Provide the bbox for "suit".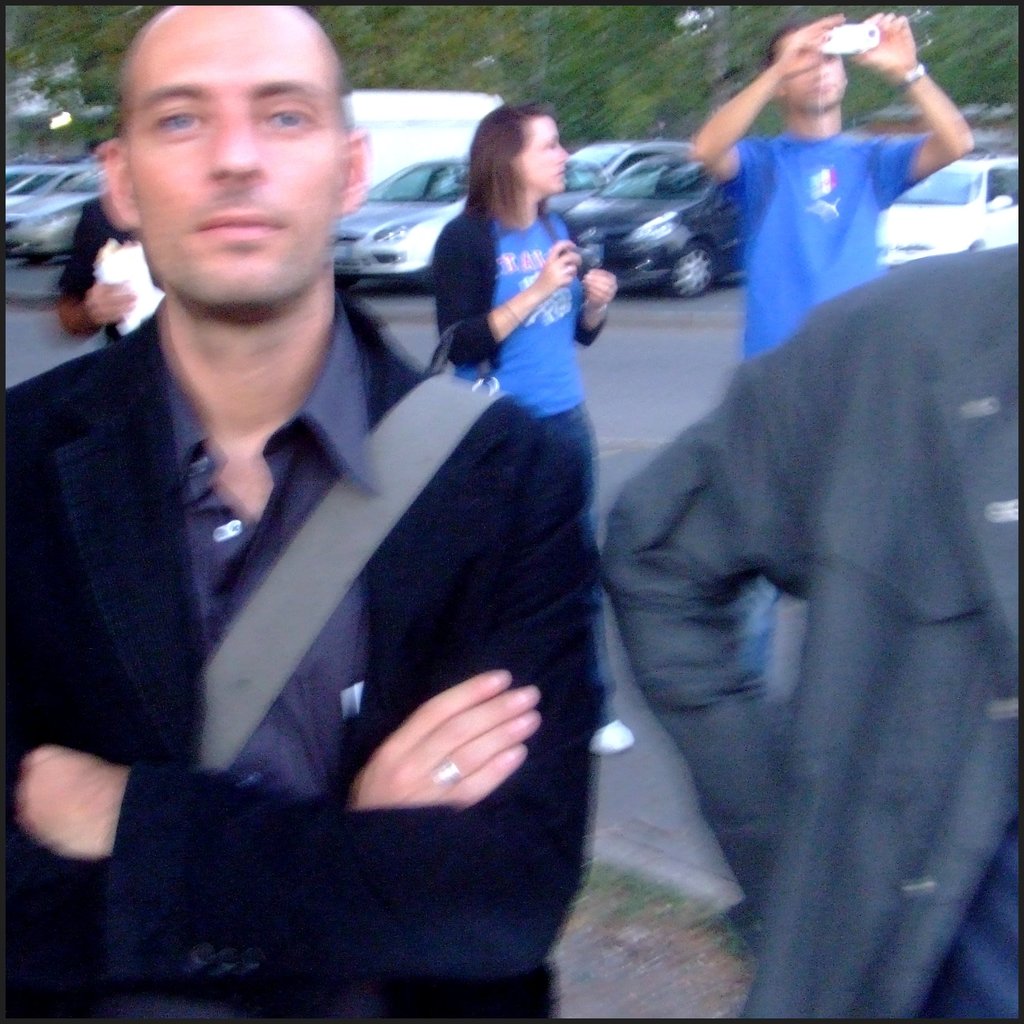
[x1=51, y1=385, x2=651, y2=929].
